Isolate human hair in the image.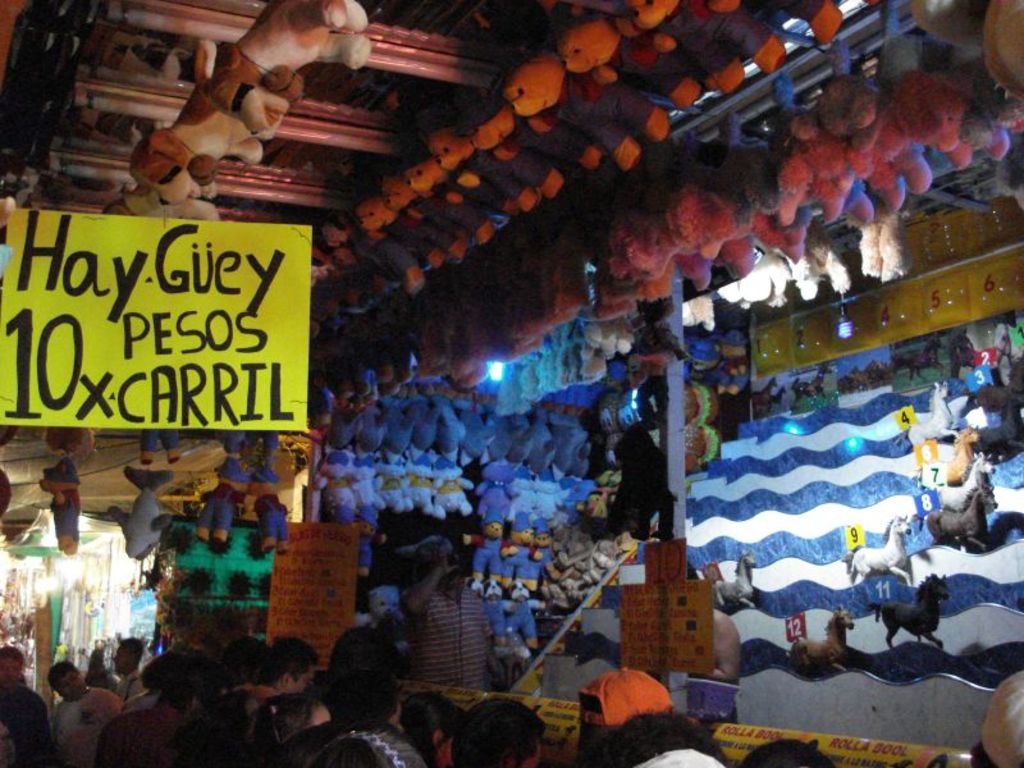
Isolated region: x1=443 y1=701 x2=547 y2=767.
